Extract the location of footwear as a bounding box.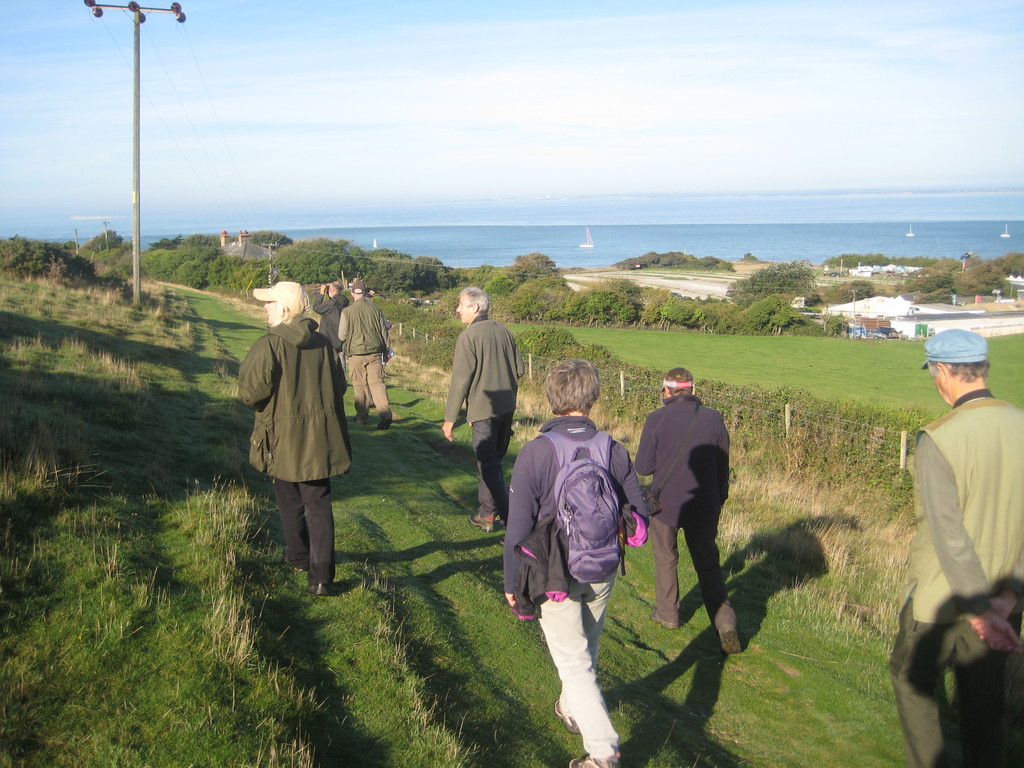
BBox(307, 579, 329, 598).
